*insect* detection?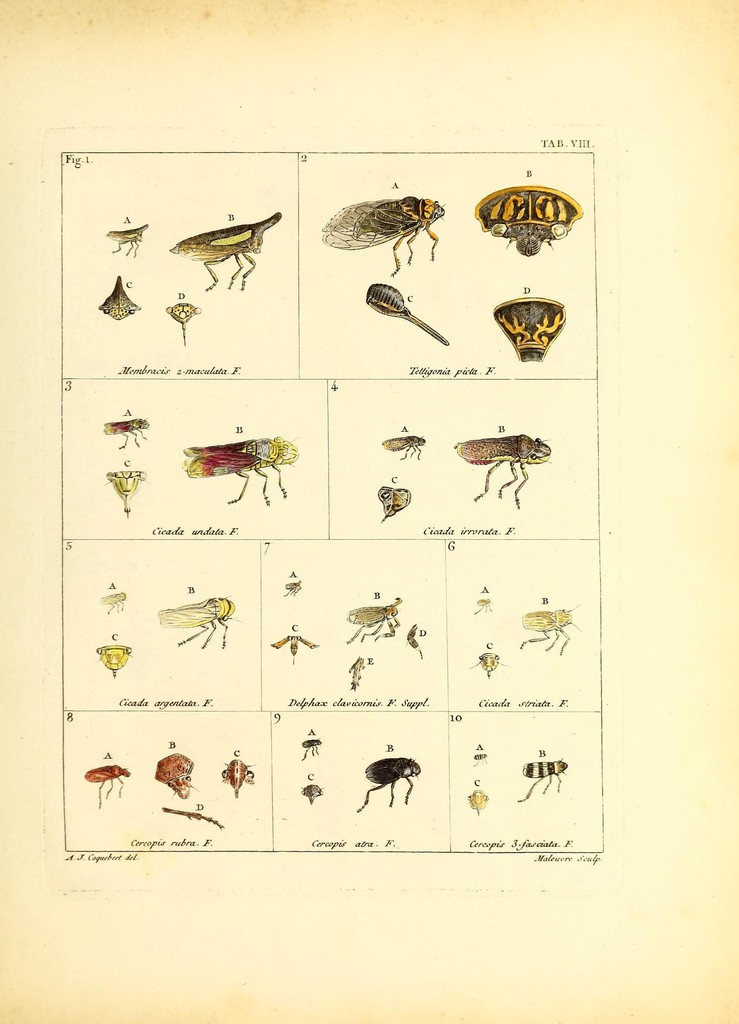
[left=323, top=197, right=447, bottom=281]
